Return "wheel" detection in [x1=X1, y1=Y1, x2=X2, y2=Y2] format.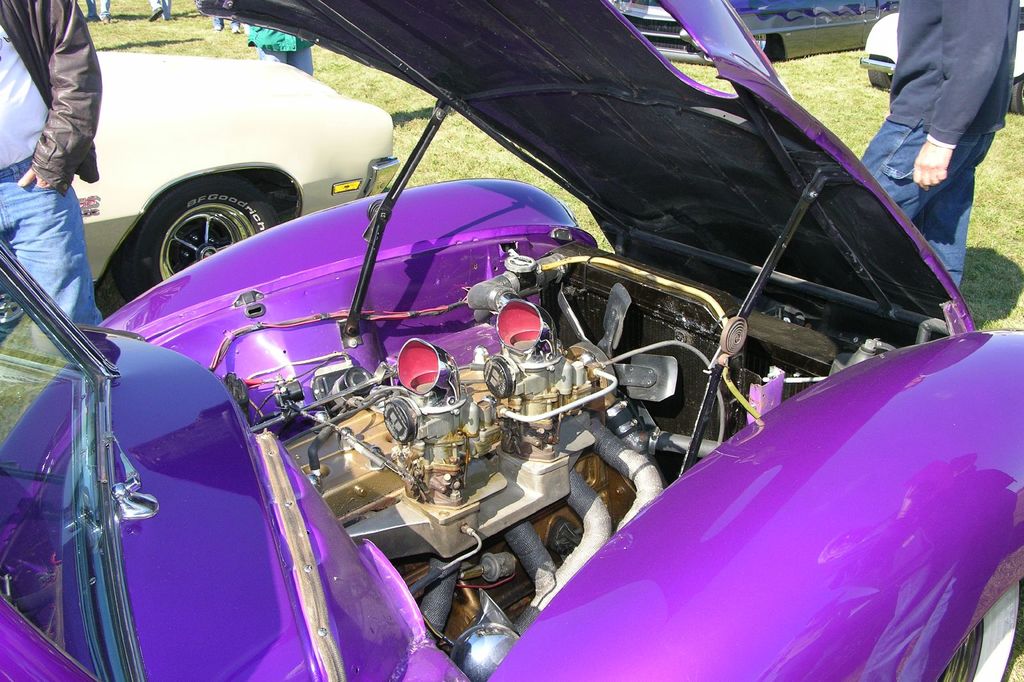
[x1=867, y1=68, x2=893, y2=86].
